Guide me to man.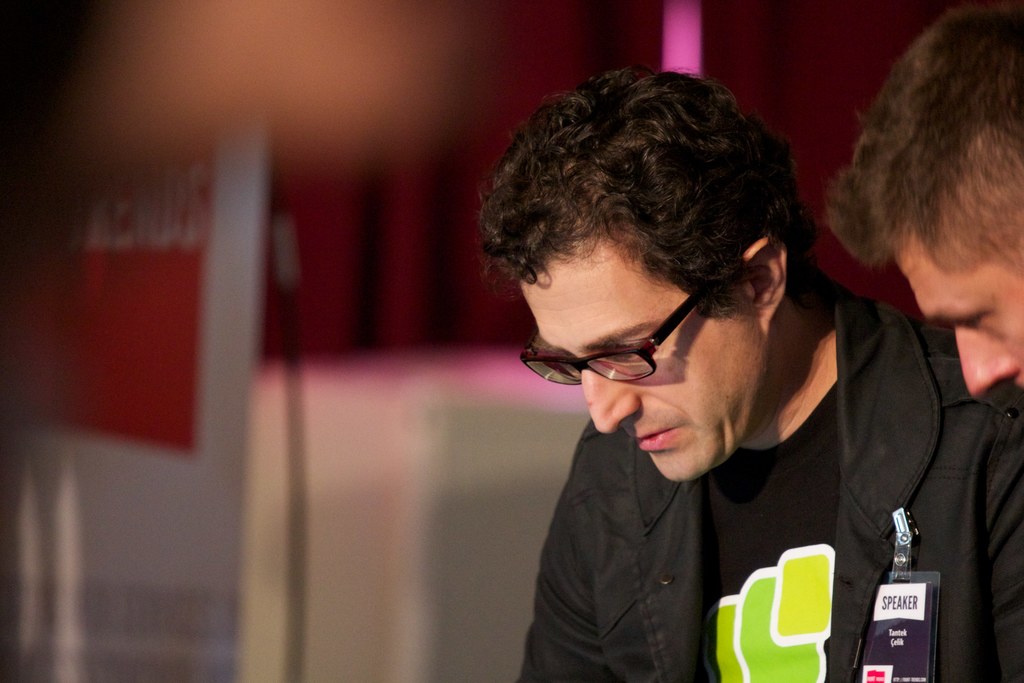
Guidance: 472:65:1023:682.
